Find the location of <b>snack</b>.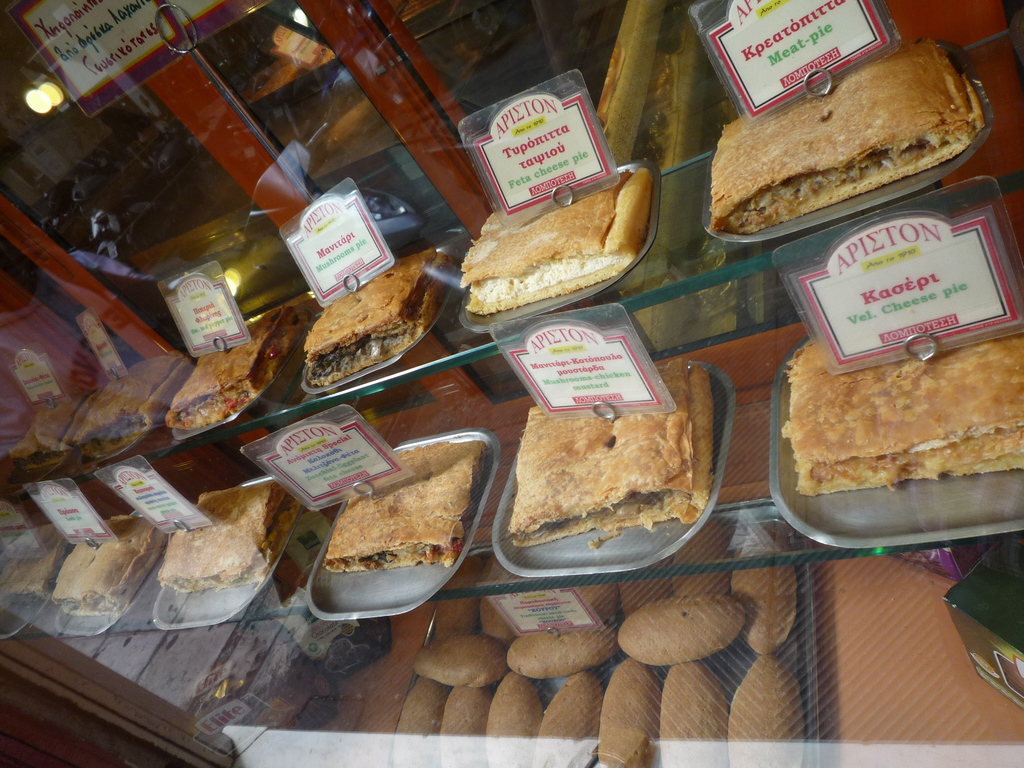
Location: (324, 445, 484, 574).
